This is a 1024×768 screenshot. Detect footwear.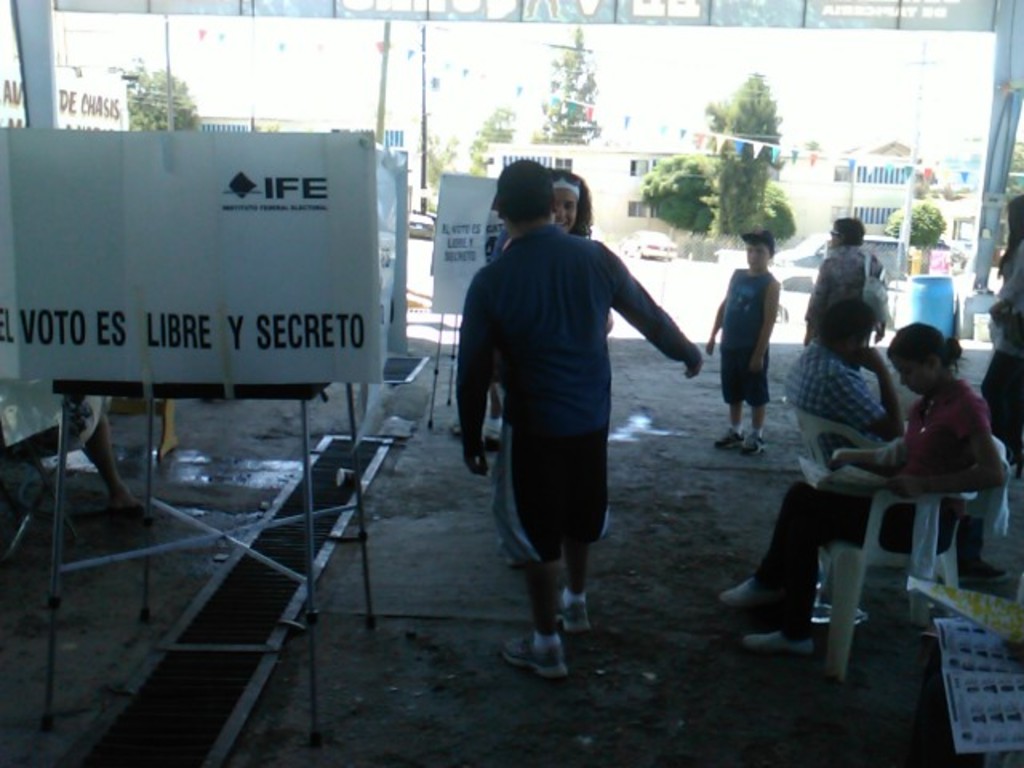
715,571,797,624.
